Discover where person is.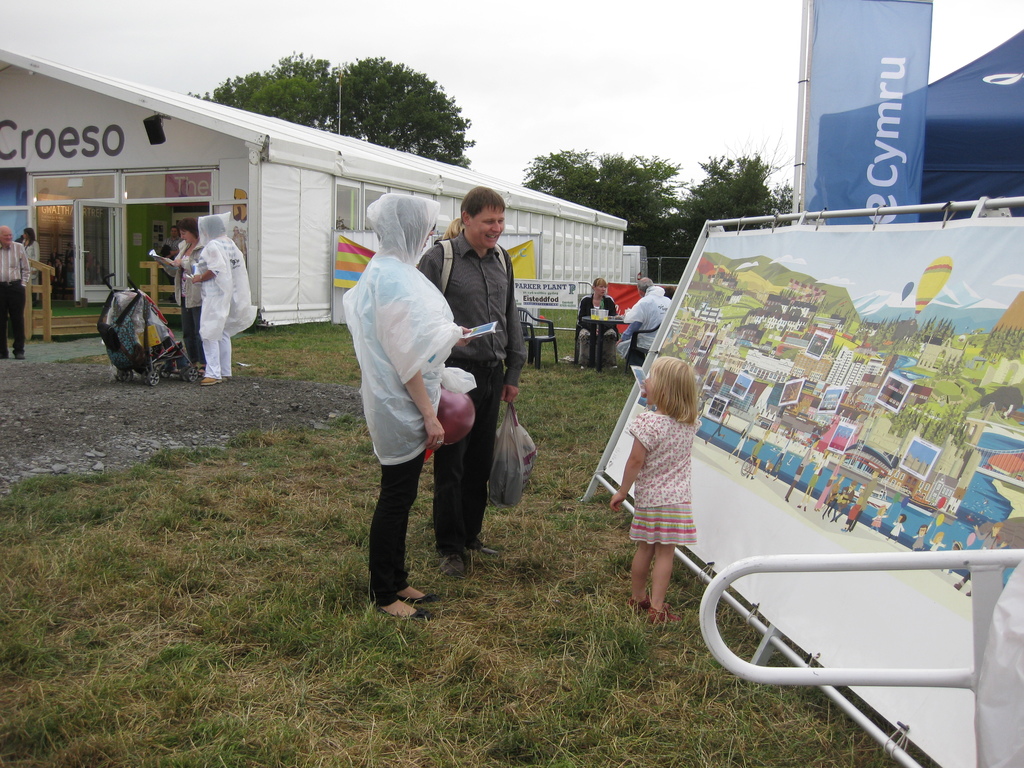
Discovered at {"left": 156, "top": 225, "right": 186, "bottom": 273}.
